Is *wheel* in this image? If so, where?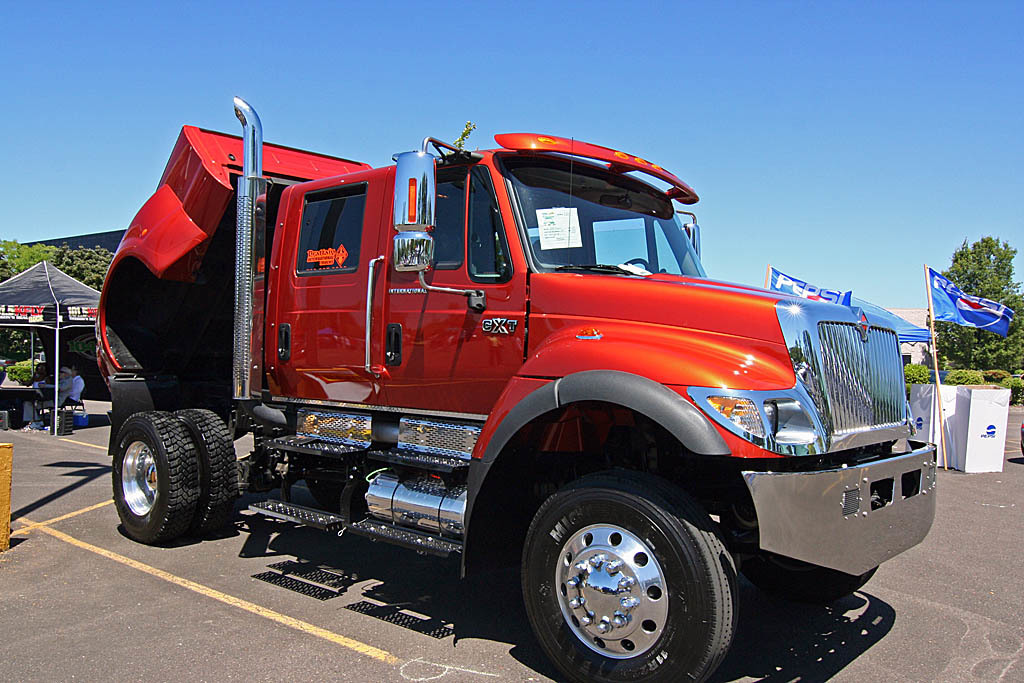
Yes, at 165:406:240:536.
